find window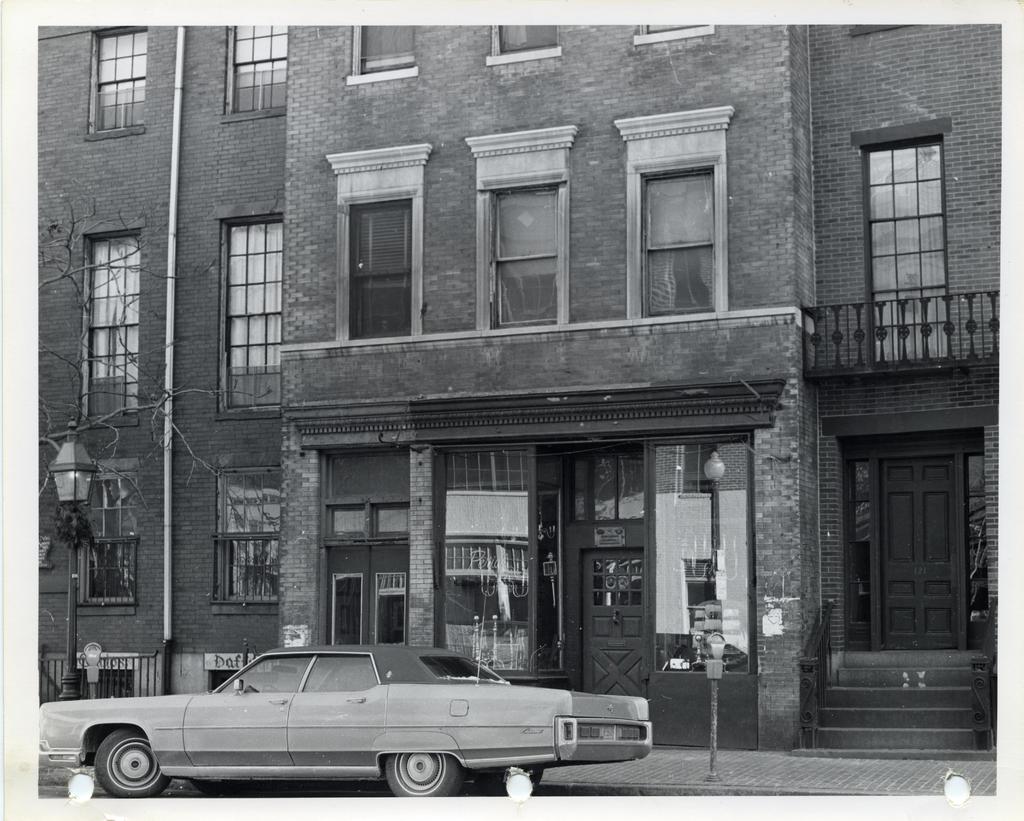
bbox=[331, 143, 430, 343]
